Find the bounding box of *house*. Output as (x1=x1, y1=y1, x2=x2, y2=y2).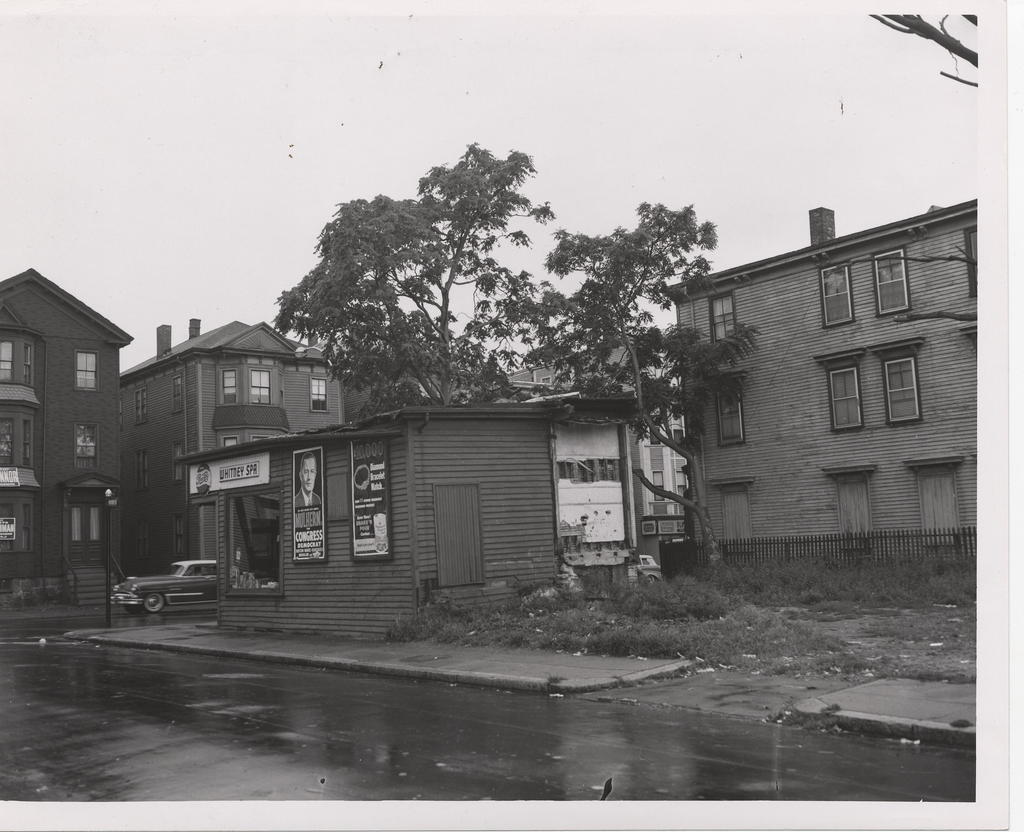
(x1=113, y1=314, x2=351, y2=600).
